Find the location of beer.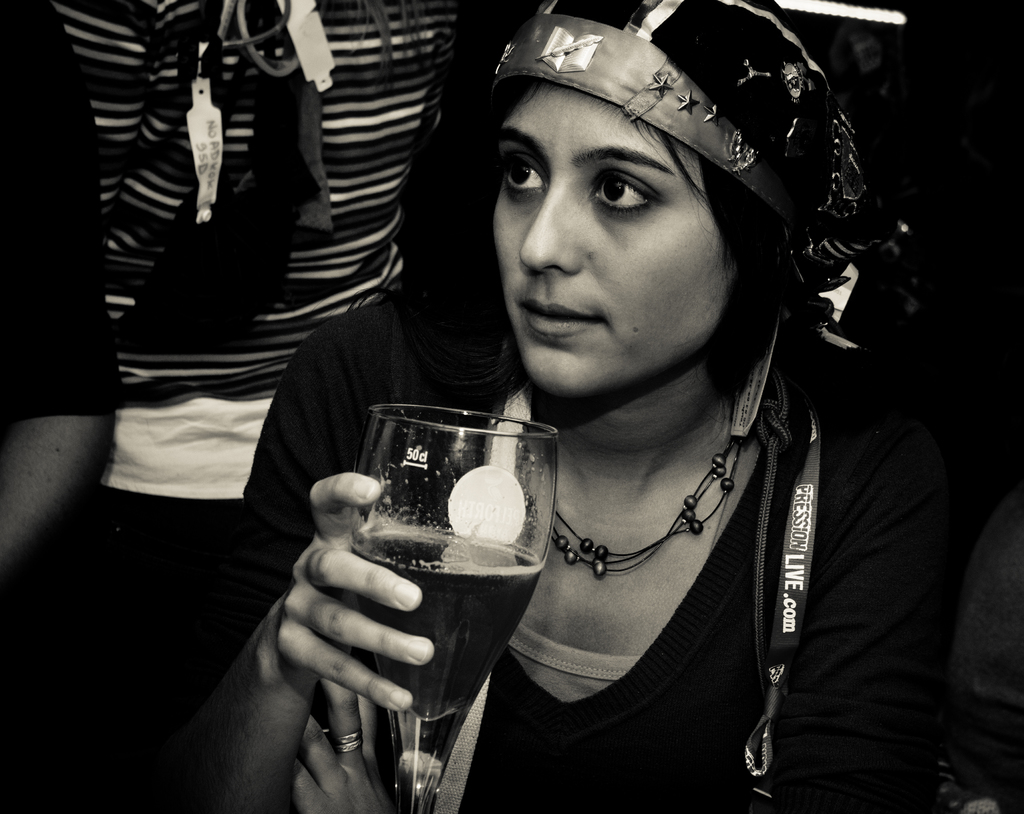
Location: 339 396 559 813.
